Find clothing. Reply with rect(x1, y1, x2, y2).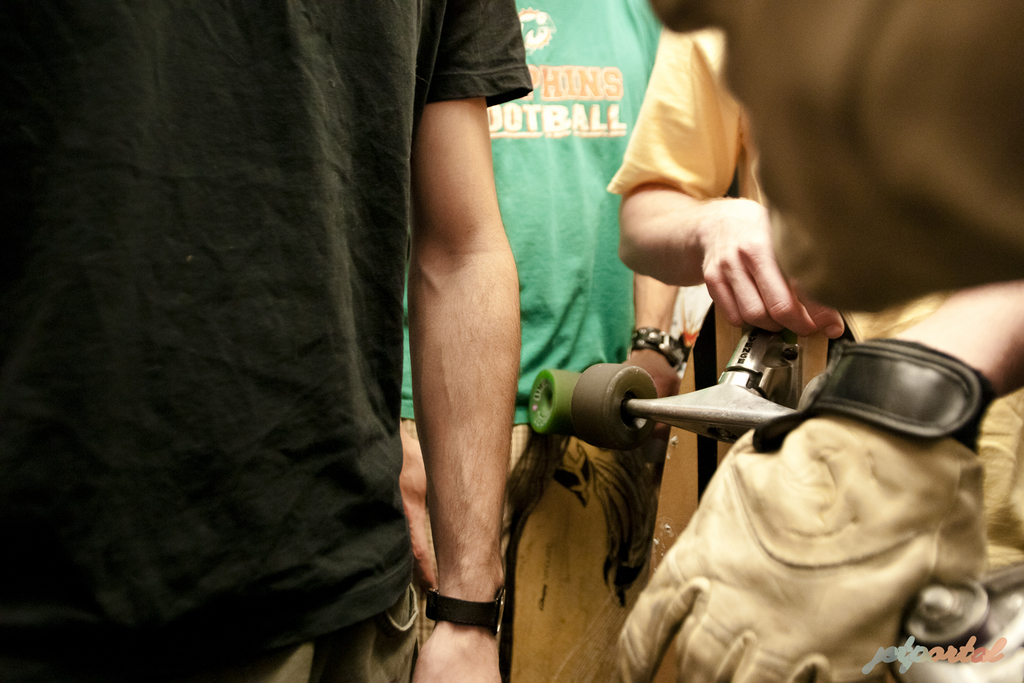
rect(391, 0, 666, 428).
